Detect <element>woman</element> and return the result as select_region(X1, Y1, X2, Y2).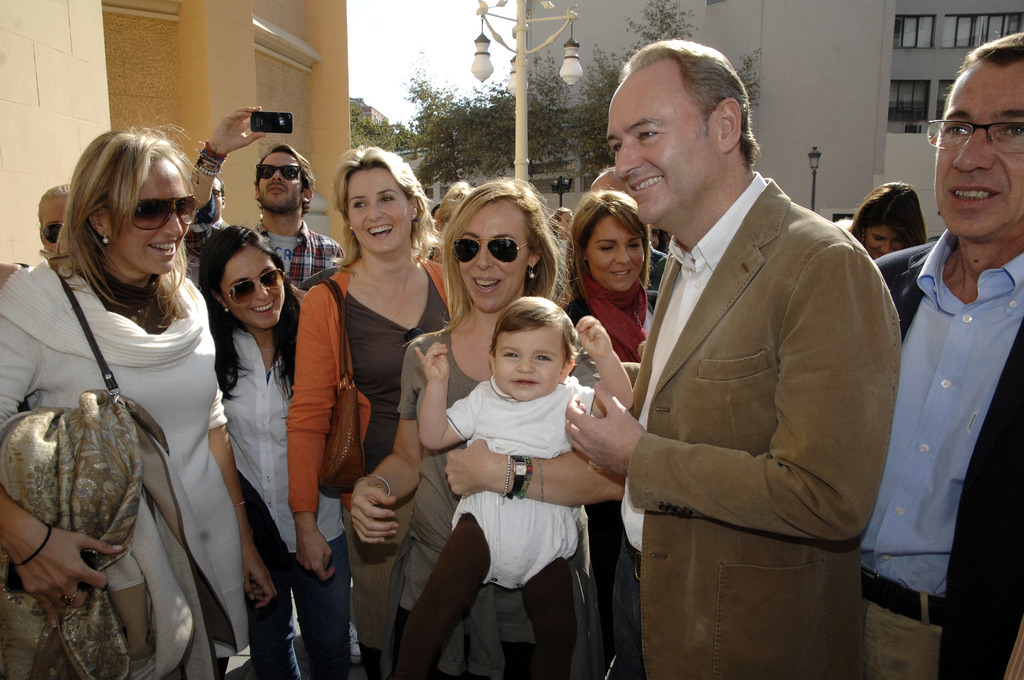
select_region(193, 223, 354, 679).
